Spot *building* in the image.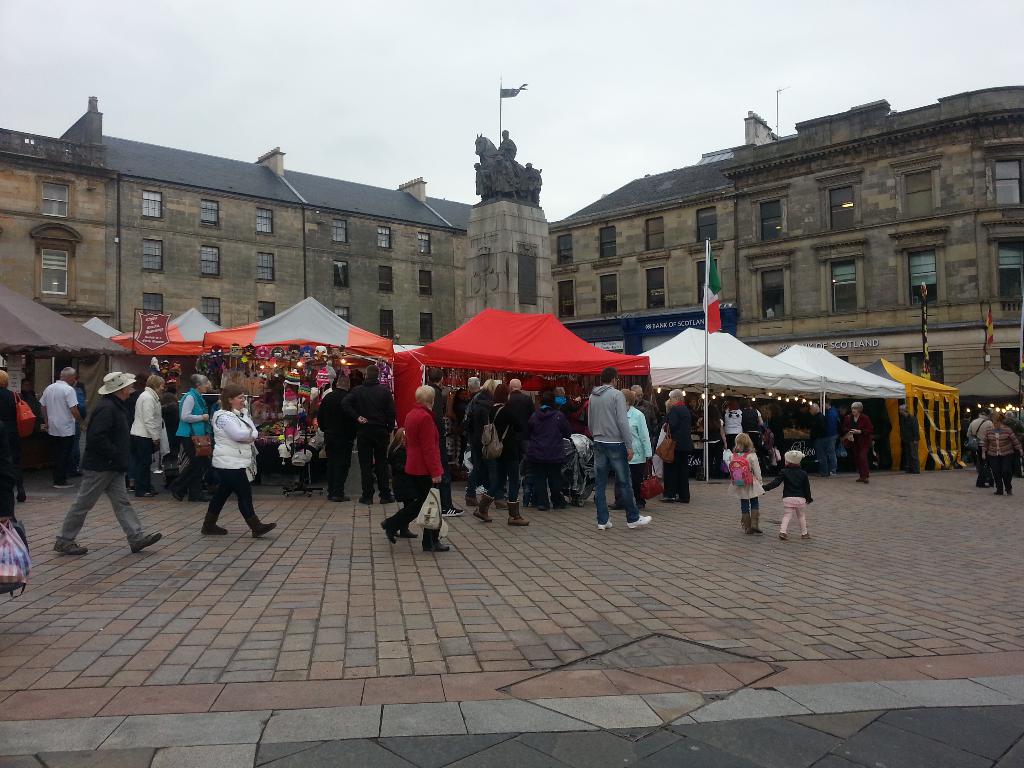
*building* found at region(0, 95, 120, 401).
